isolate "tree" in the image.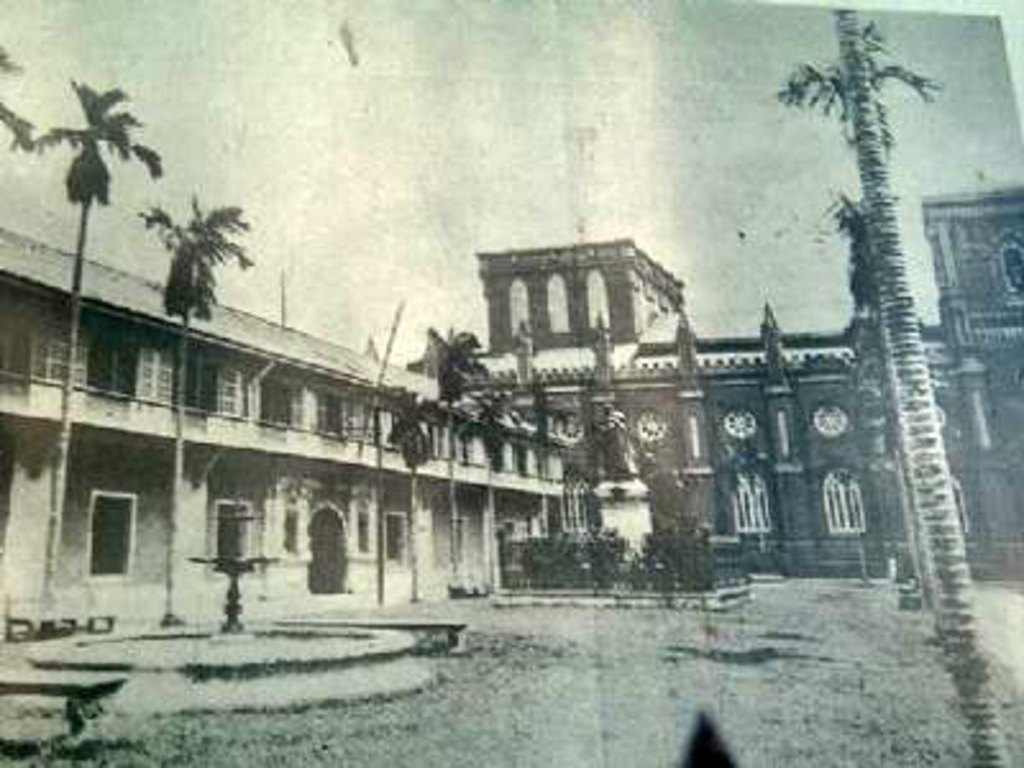
Isolated region: select_region(456, 387, 522, 589).
